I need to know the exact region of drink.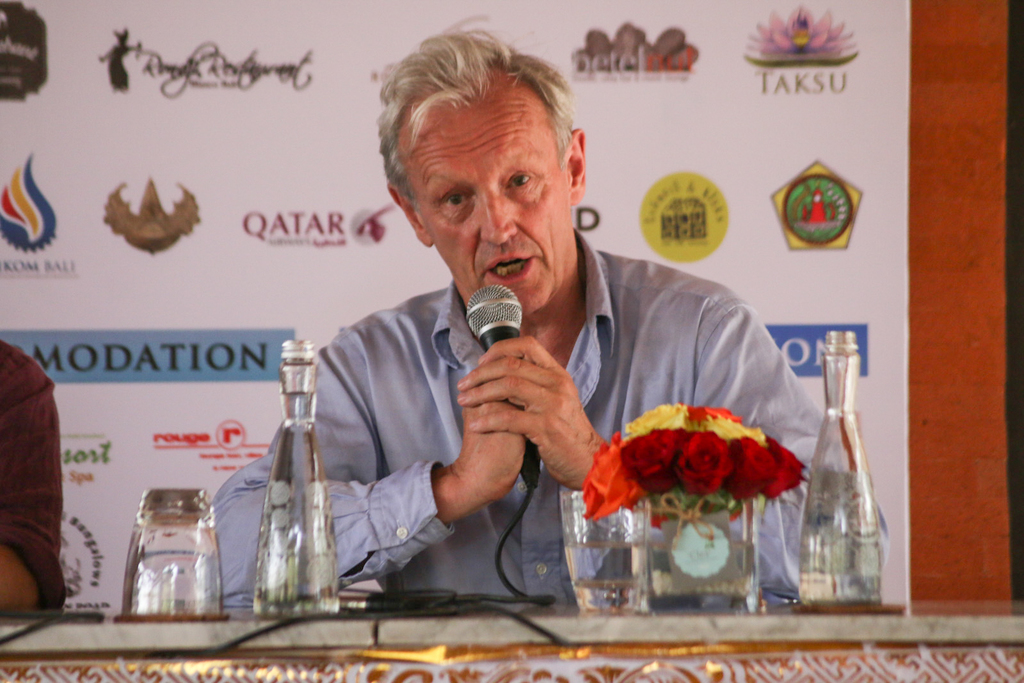
Region: box=[561, 486, 644, 615].
